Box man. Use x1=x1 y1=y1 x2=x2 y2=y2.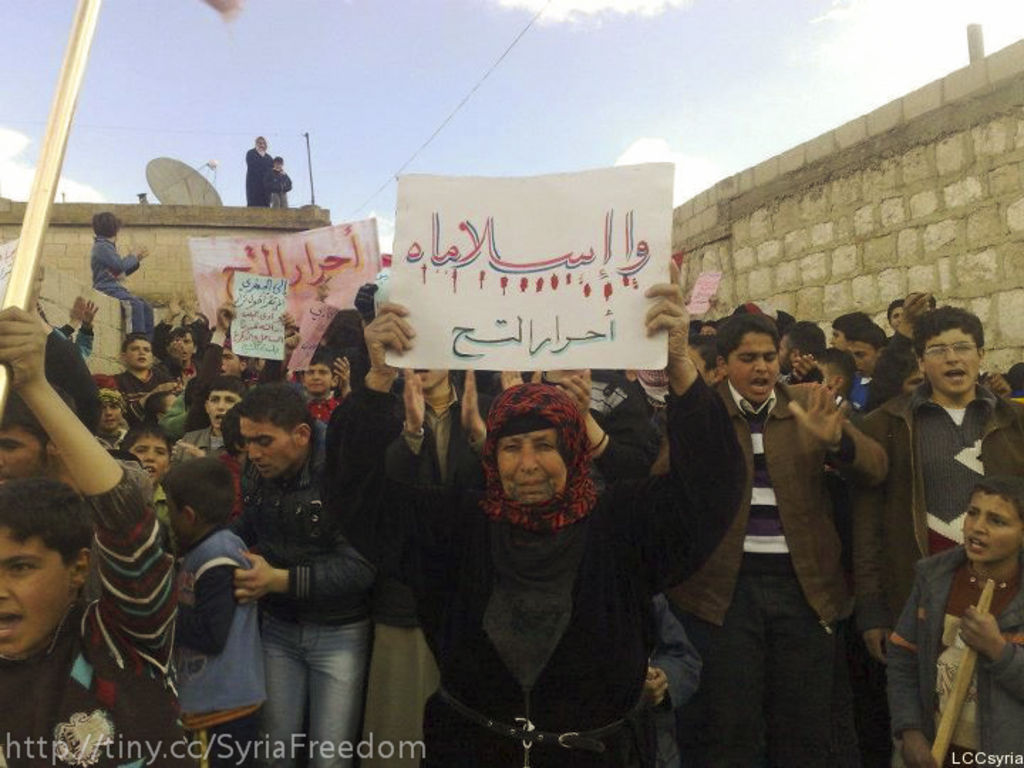
x1=229 y1=377 x2=387 y2=767.
